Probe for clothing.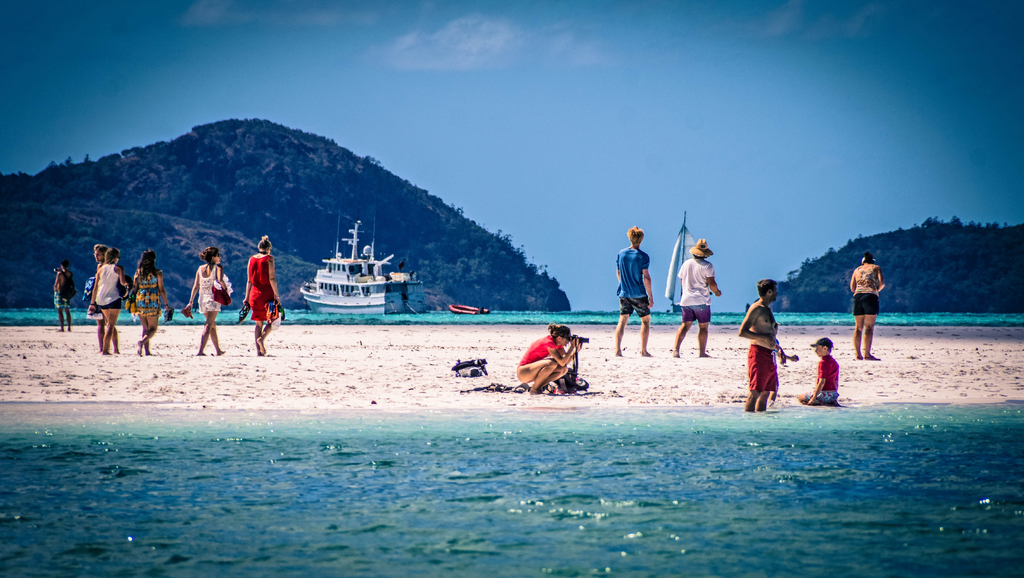
Probe result: box(852, 267, 881, 316).
